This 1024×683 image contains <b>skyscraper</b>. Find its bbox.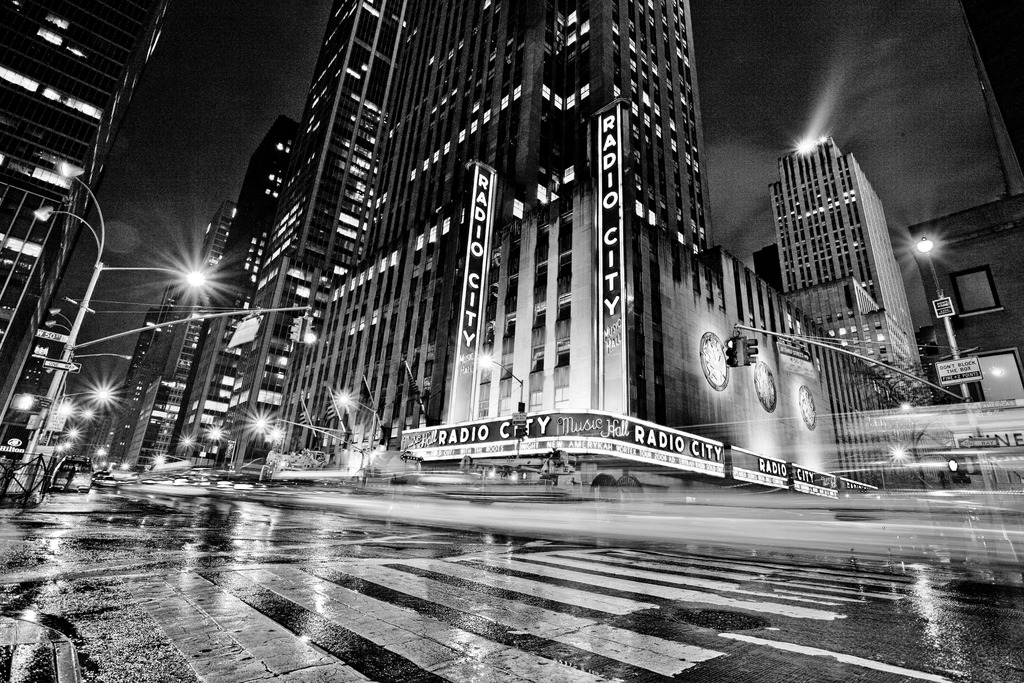
{"left": 88, "top": 395, "right": 129, "bottom": 465}.
